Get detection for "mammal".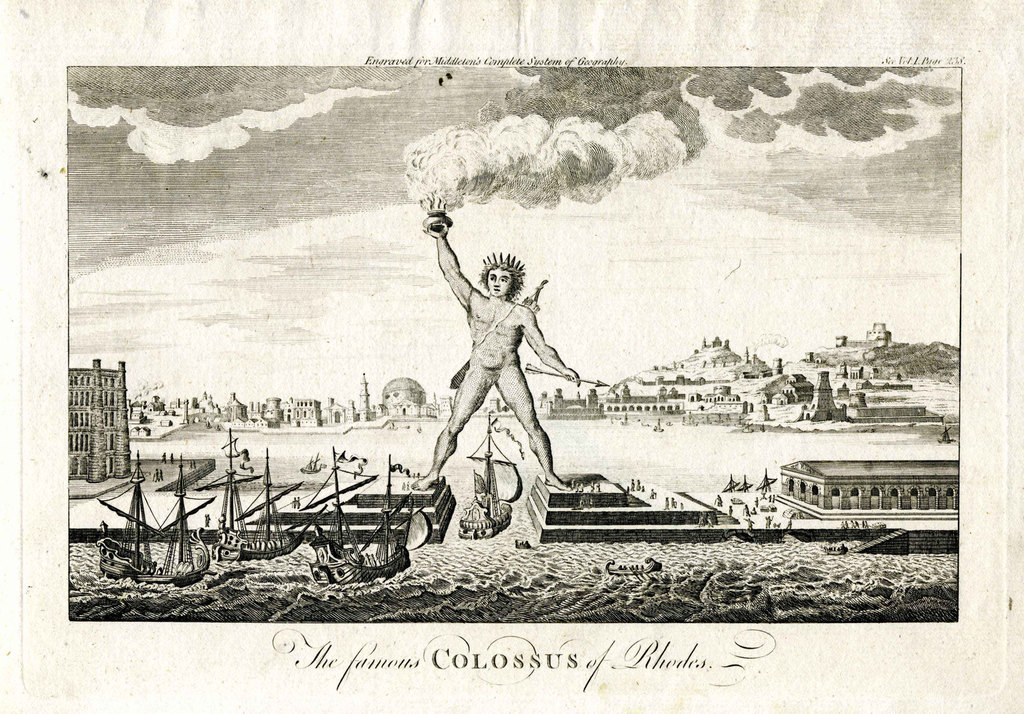
Detection: locate(159, 469, 161, 478).
